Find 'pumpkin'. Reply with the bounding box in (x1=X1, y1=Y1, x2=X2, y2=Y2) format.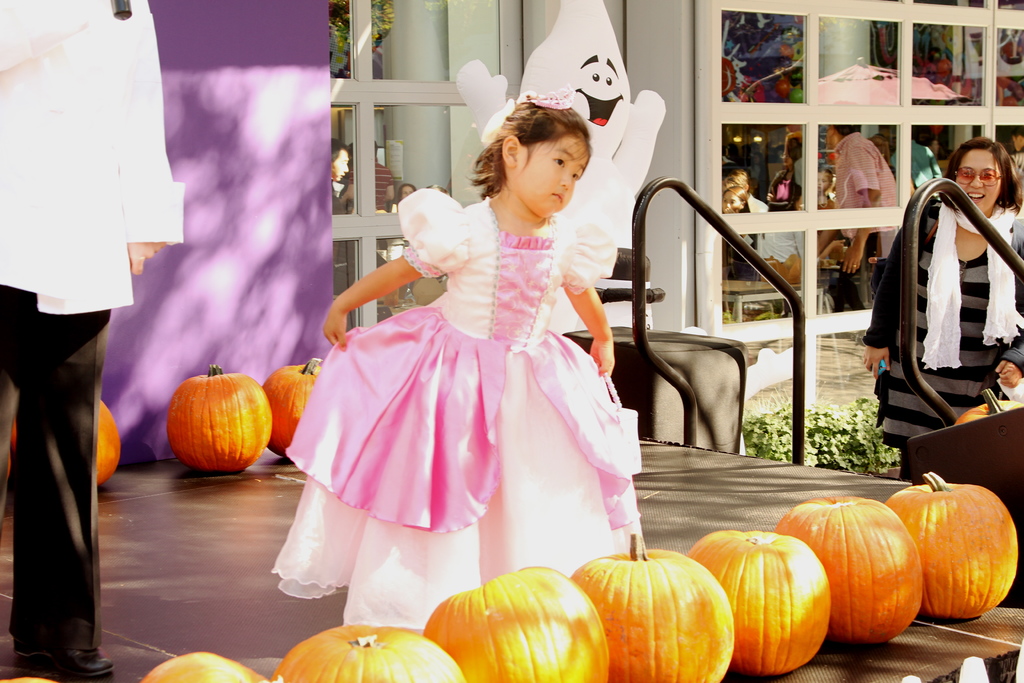
(x1=6, y1=397, x2=122, y2=488).
